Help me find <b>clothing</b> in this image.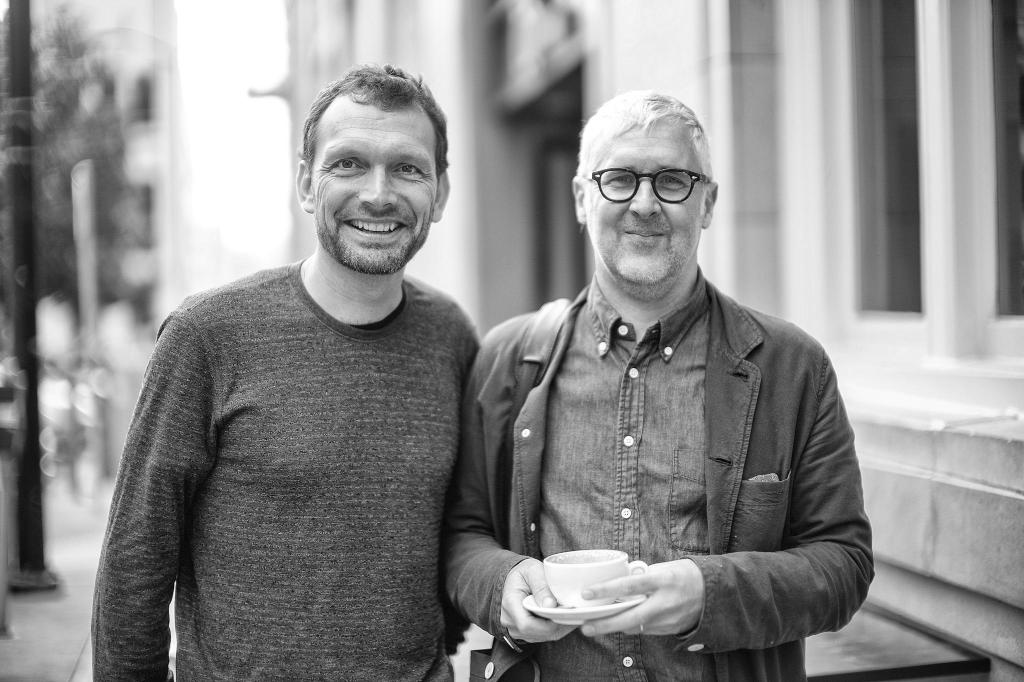
Found it: locate(449, 272, 883, 681).
